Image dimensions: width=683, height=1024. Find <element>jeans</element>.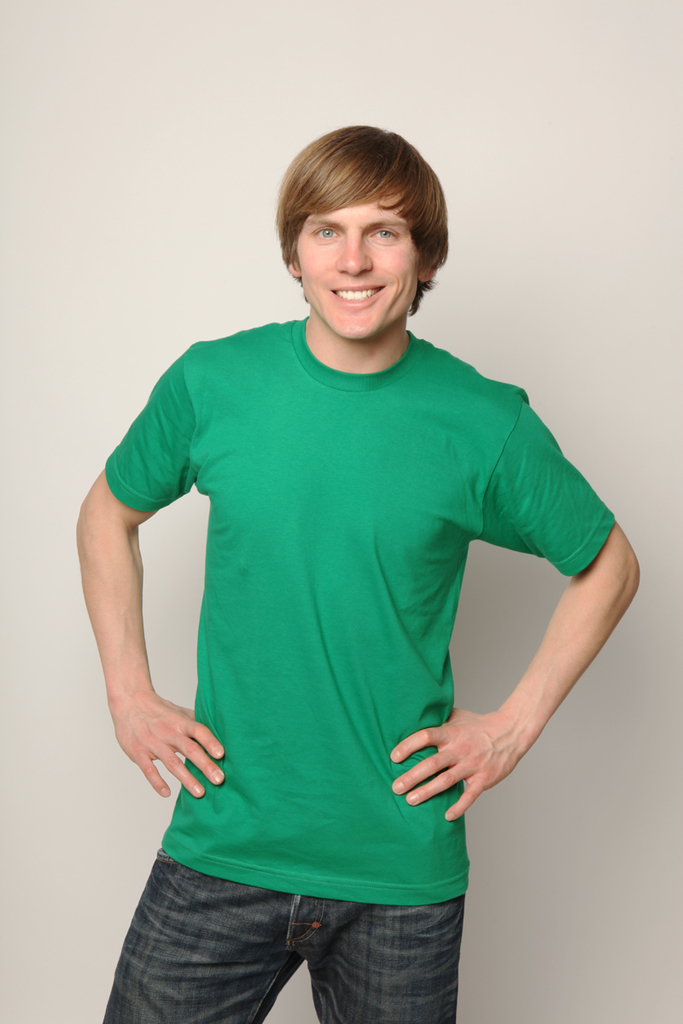
crop(117, 850, 475, 1022).
